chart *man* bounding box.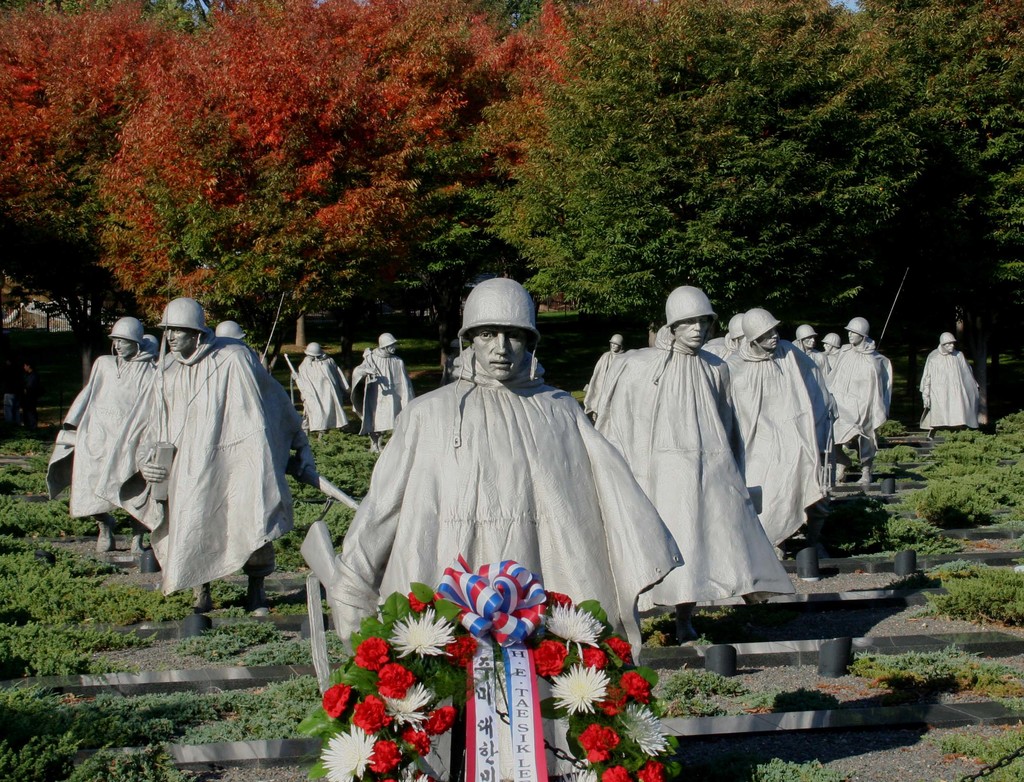
Charted: bbox=(137, 332, 159, 355).
